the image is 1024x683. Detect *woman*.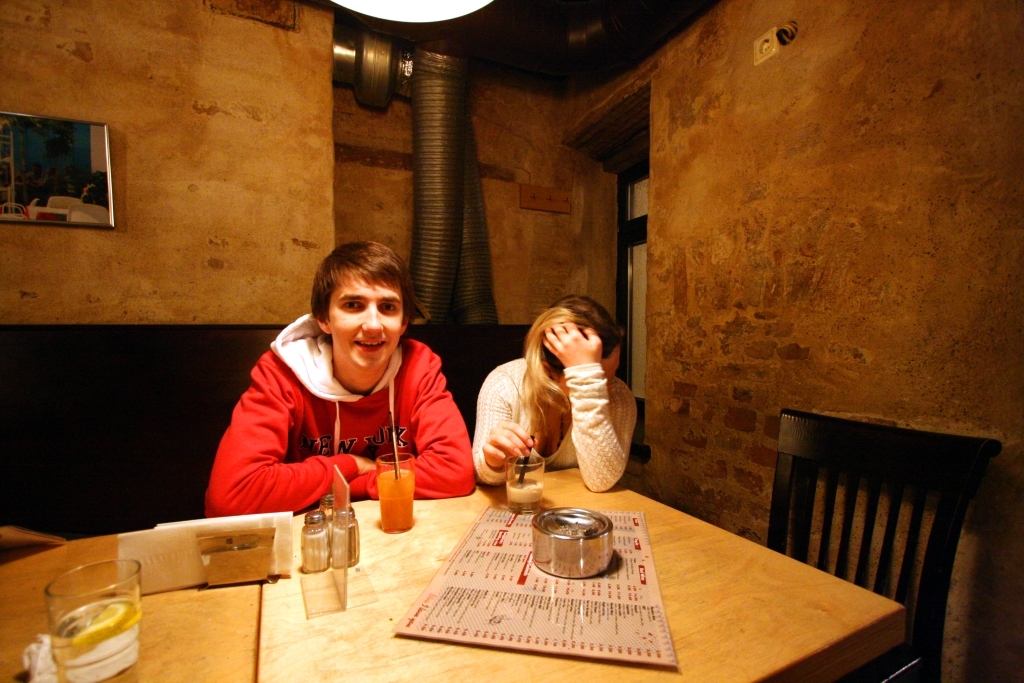
Detection: (469, 291, 647, 509).
